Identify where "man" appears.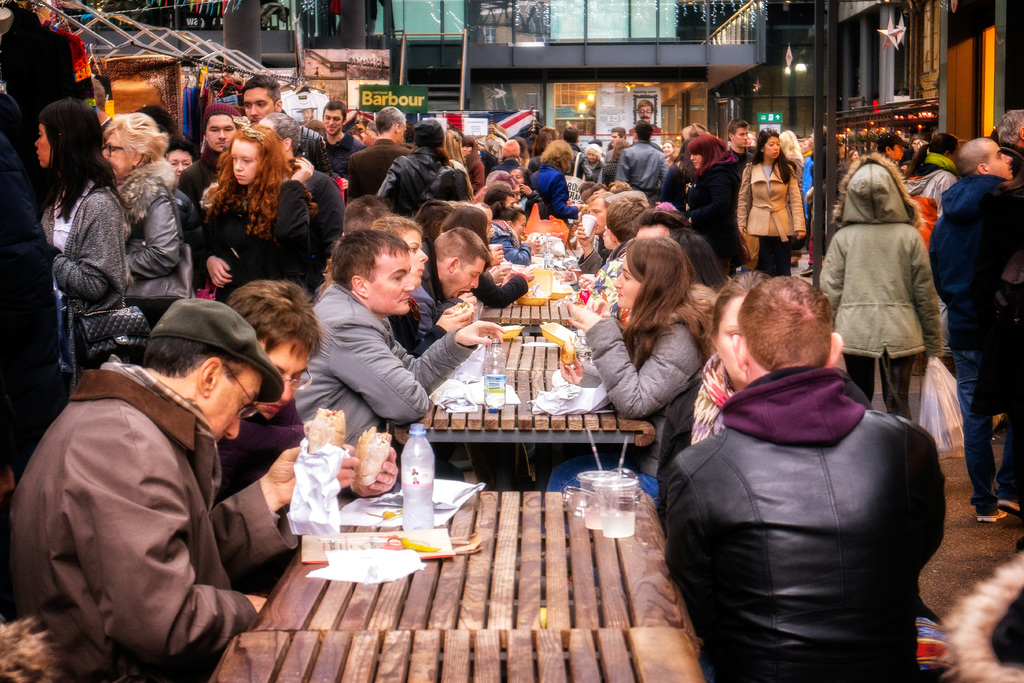
Appears at bbox=(575, 191, 609, 251).
